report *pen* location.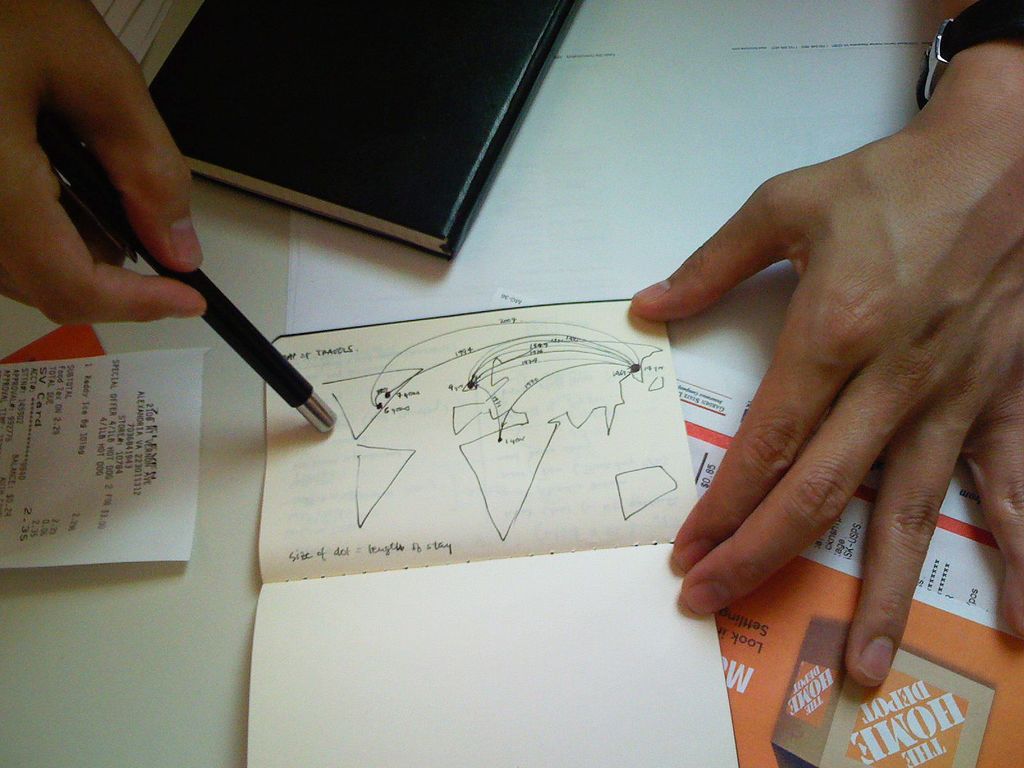
Report: left=35, top=113, right=340, bottom=430.
